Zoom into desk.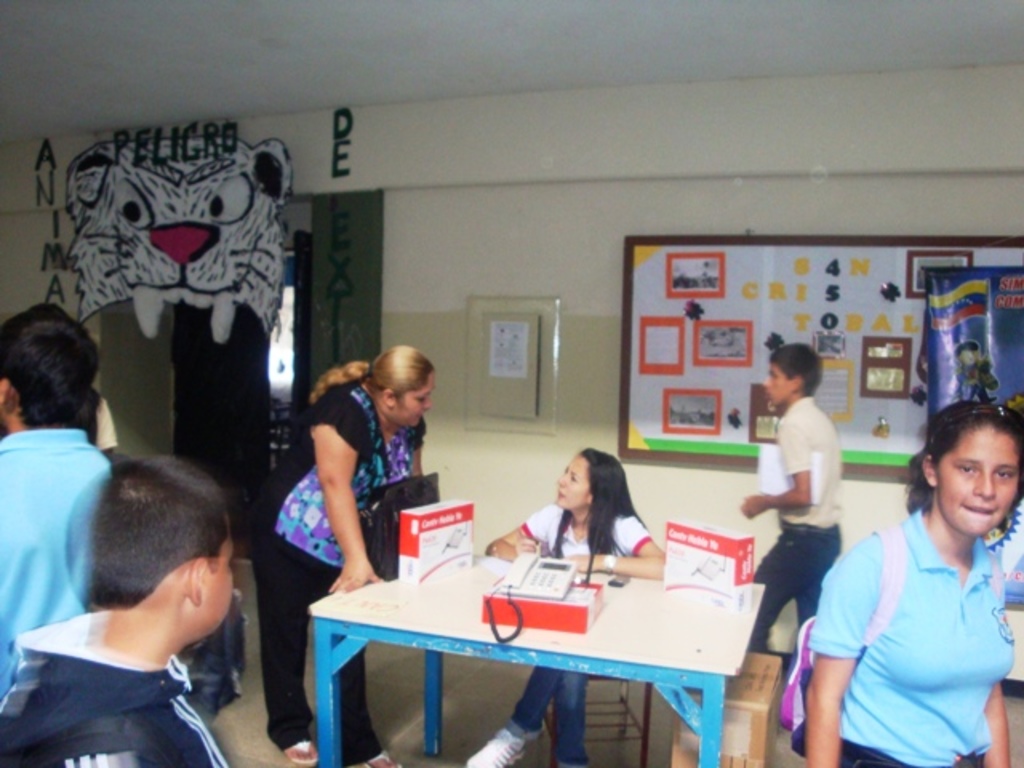
Zoom target: (264, 536, 813, 763).
